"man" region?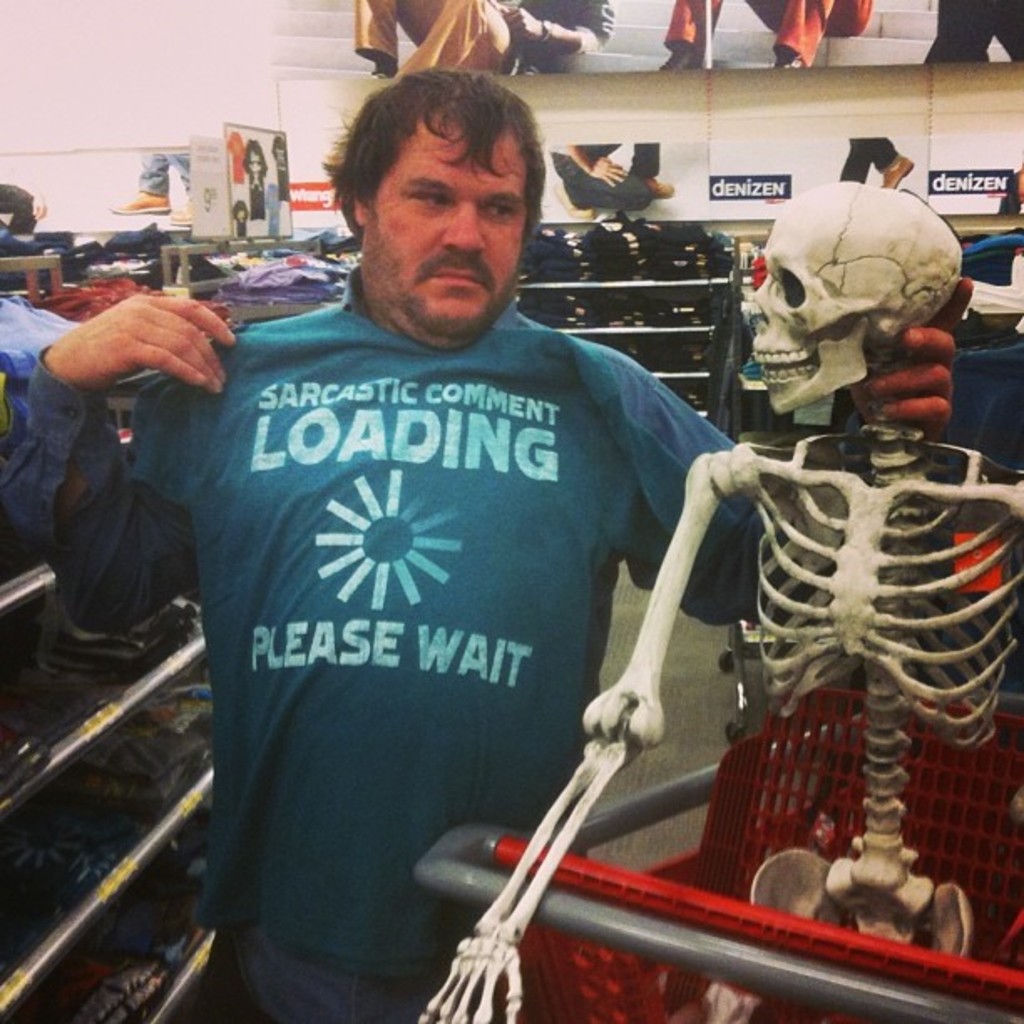
x1=358, y1=0, x2=616, y2=77
